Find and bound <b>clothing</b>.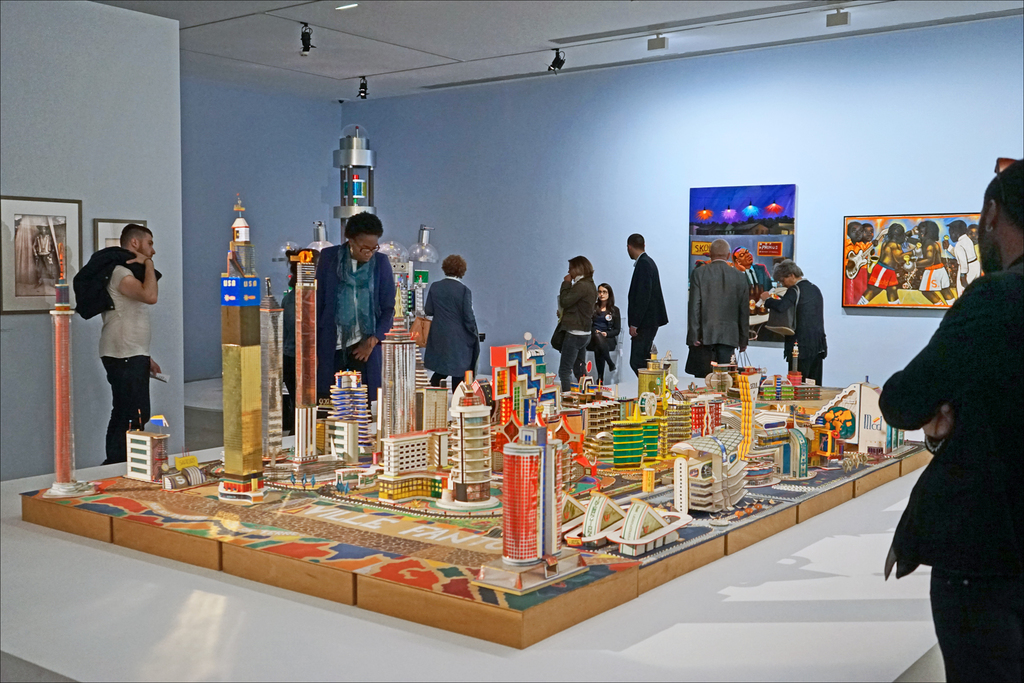
Bound: Rect(421, 272, 480, 391).
